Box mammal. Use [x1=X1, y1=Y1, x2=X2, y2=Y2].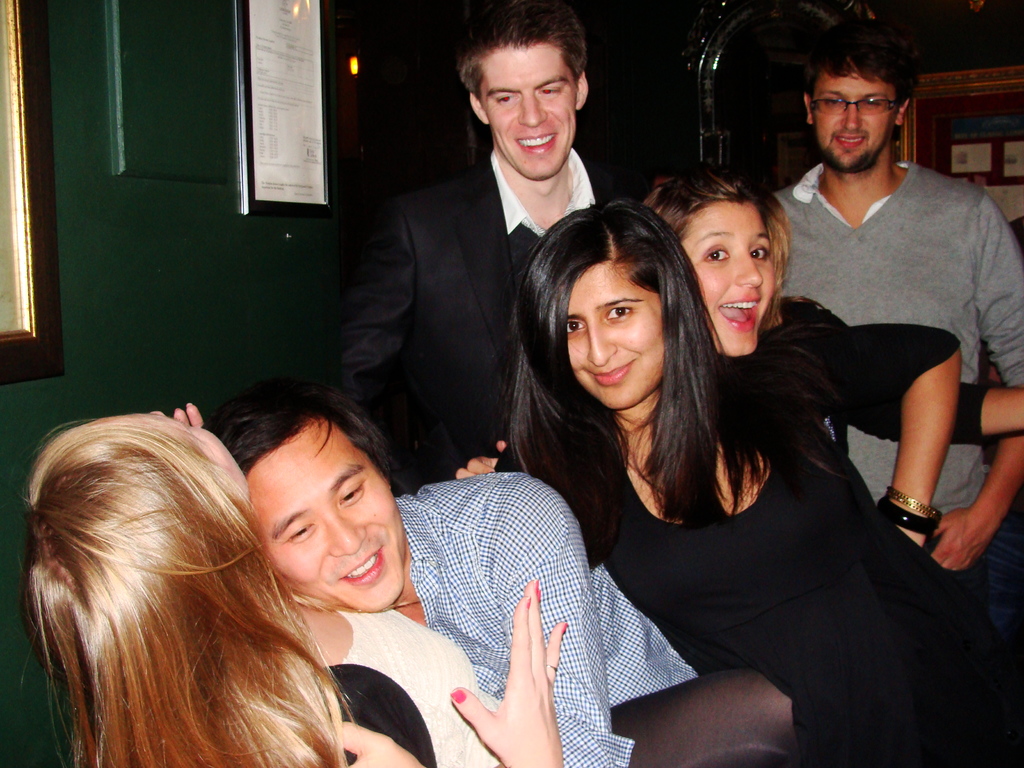
[x1=20, y1=406, x2=572, y2=767].
